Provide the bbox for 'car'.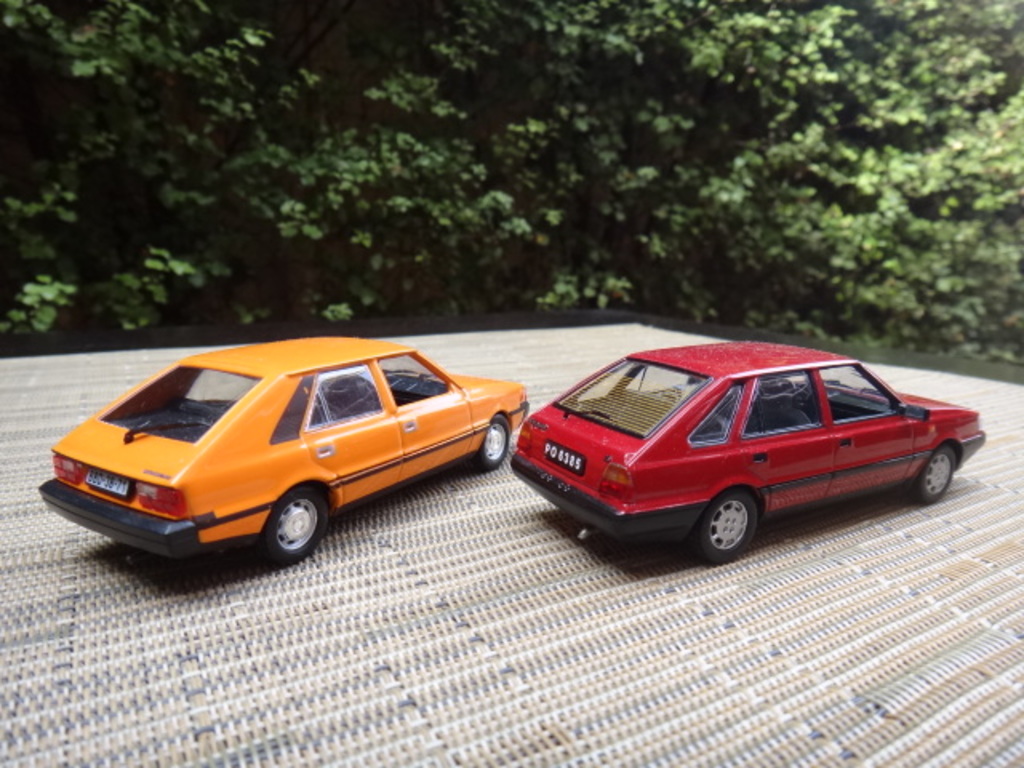
select_region(509, 341, 989, 565).
